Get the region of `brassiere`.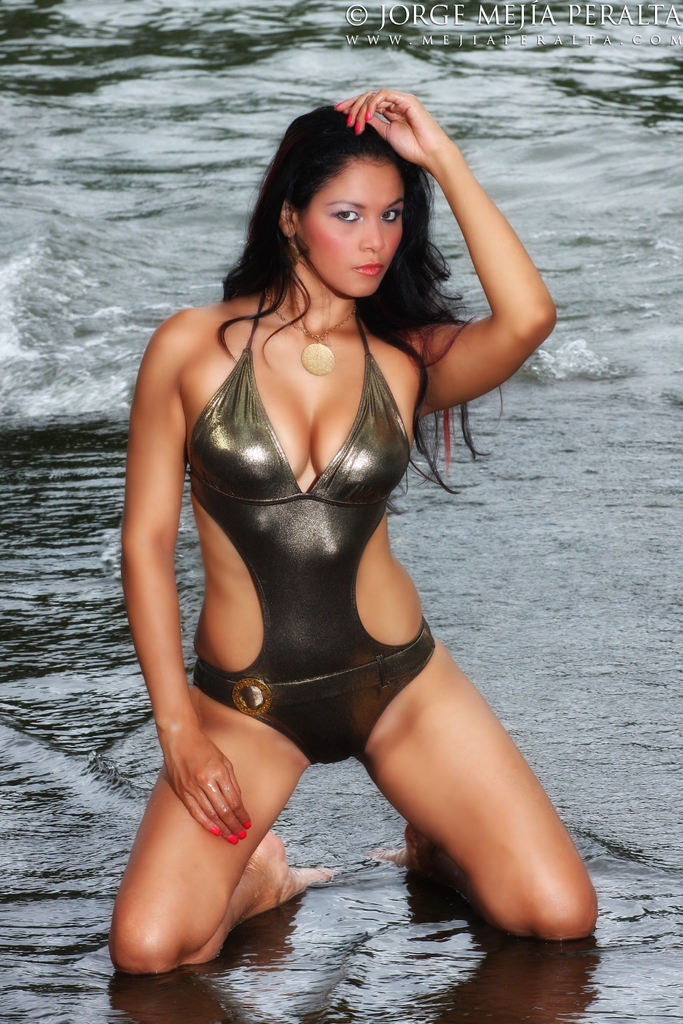
{"x1": 211, "y1": 291, "x2": 399, "y2": 559}.
